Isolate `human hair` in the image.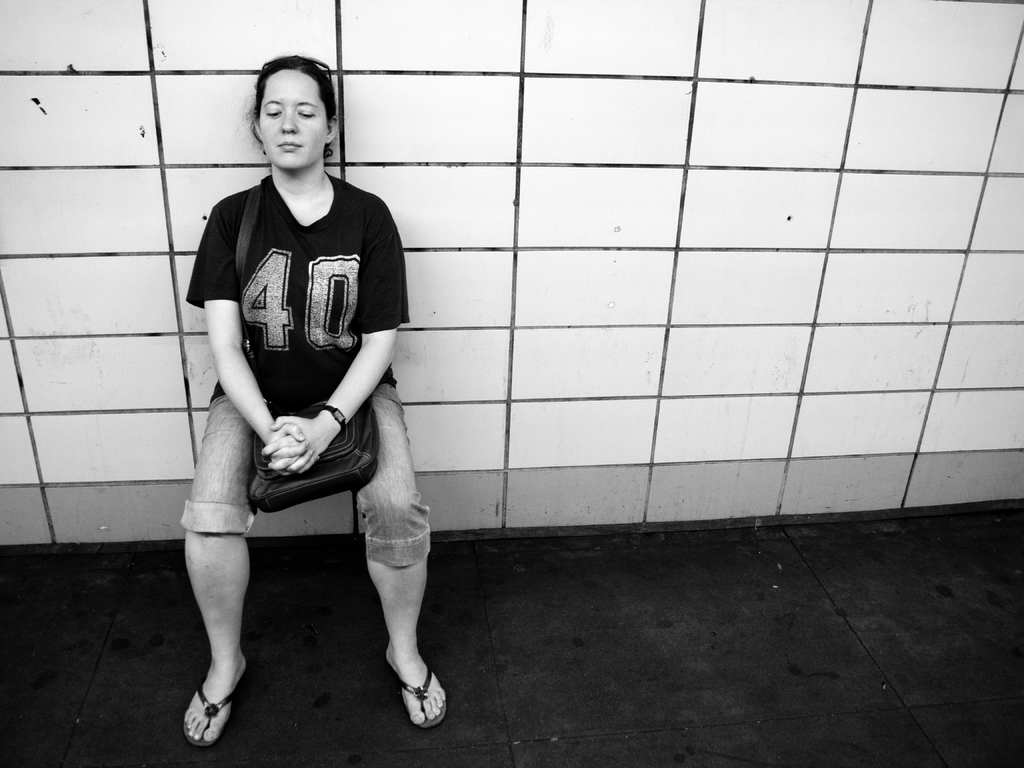
Isolated region: region(249, 53, 334, 153).
